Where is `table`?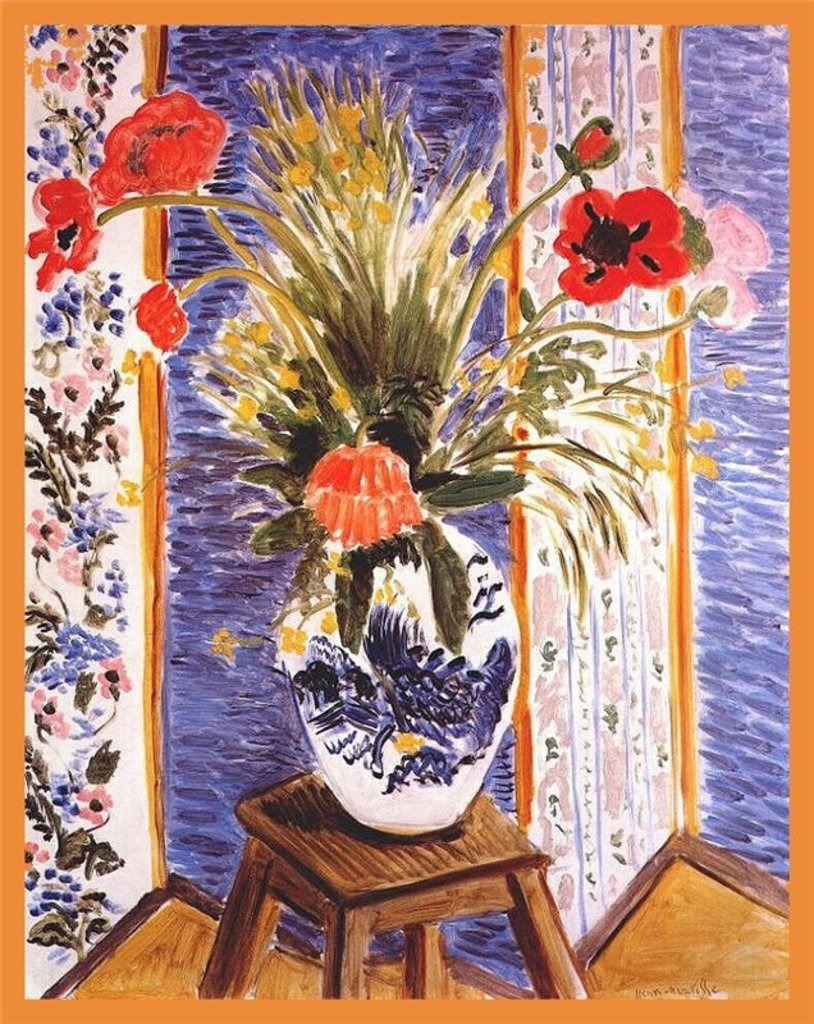
(183,758,599,1010).
